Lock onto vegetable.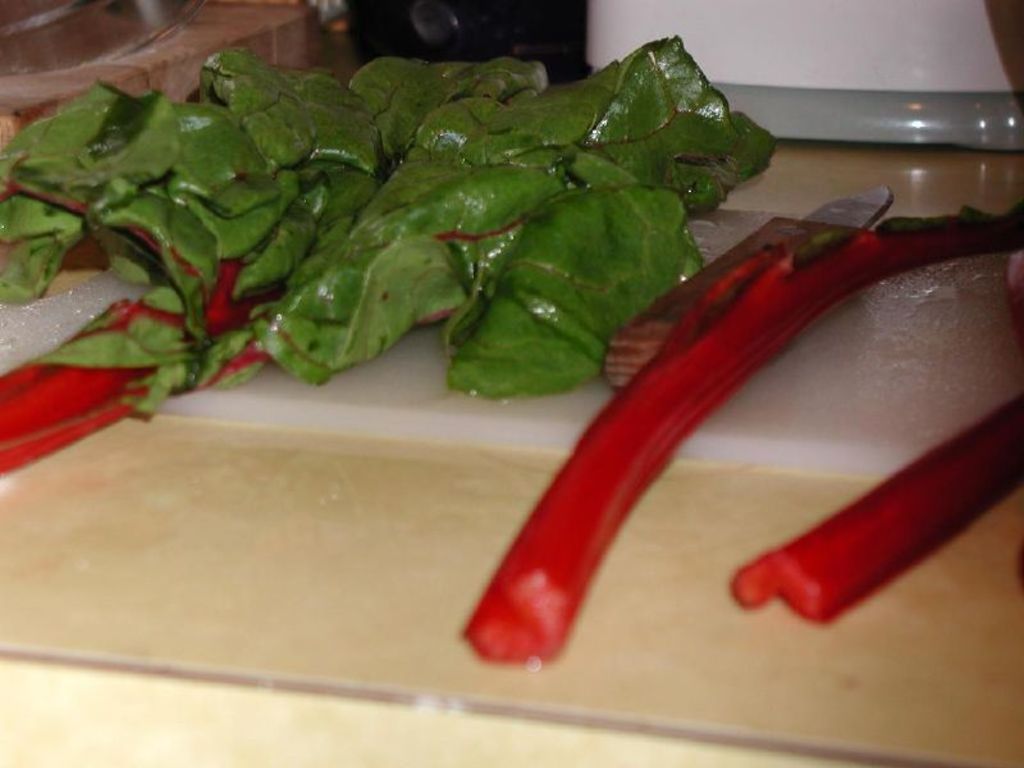
Locked: crop(0, 32, 780, 404).
